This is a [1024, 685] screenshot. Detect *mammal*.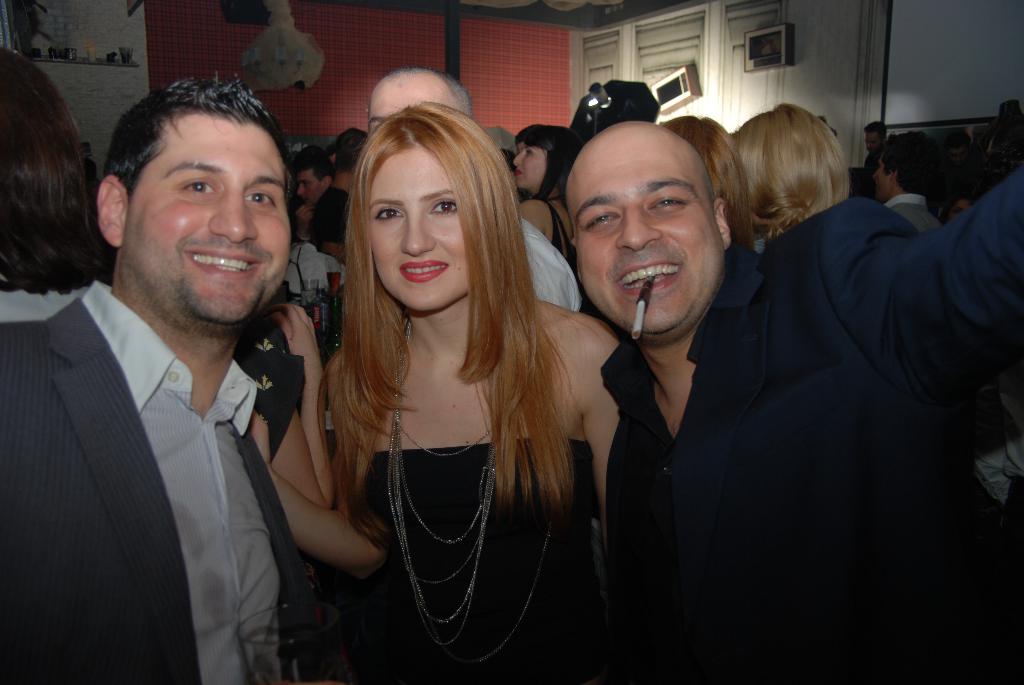
560:122:1023:684.
